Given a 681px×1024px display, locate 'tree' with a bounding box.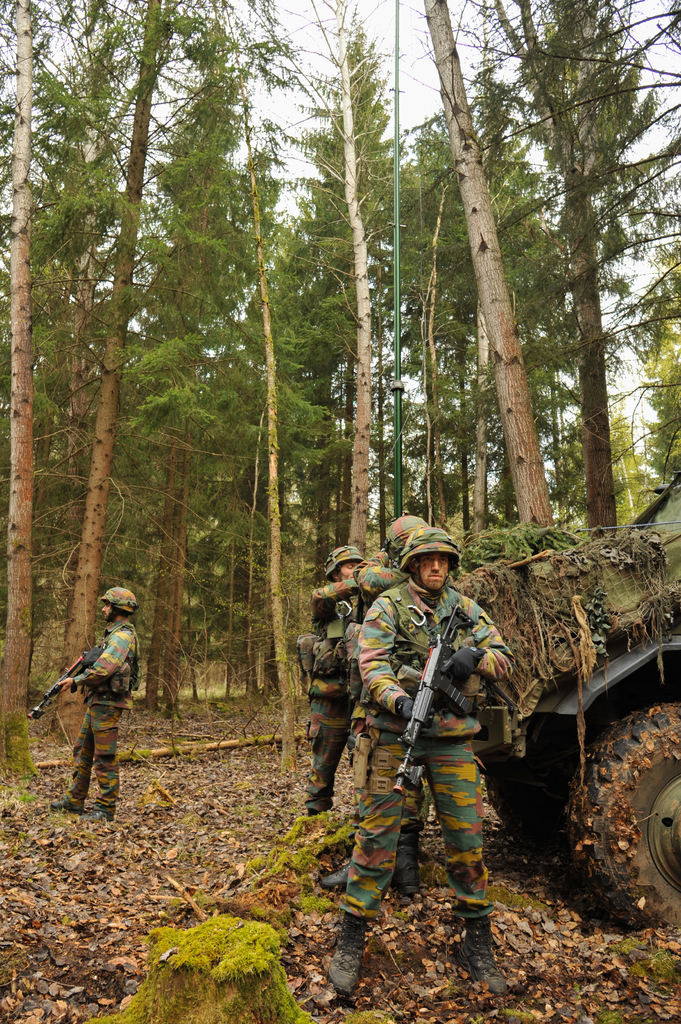
Located: 410, 106, 464, 554.
